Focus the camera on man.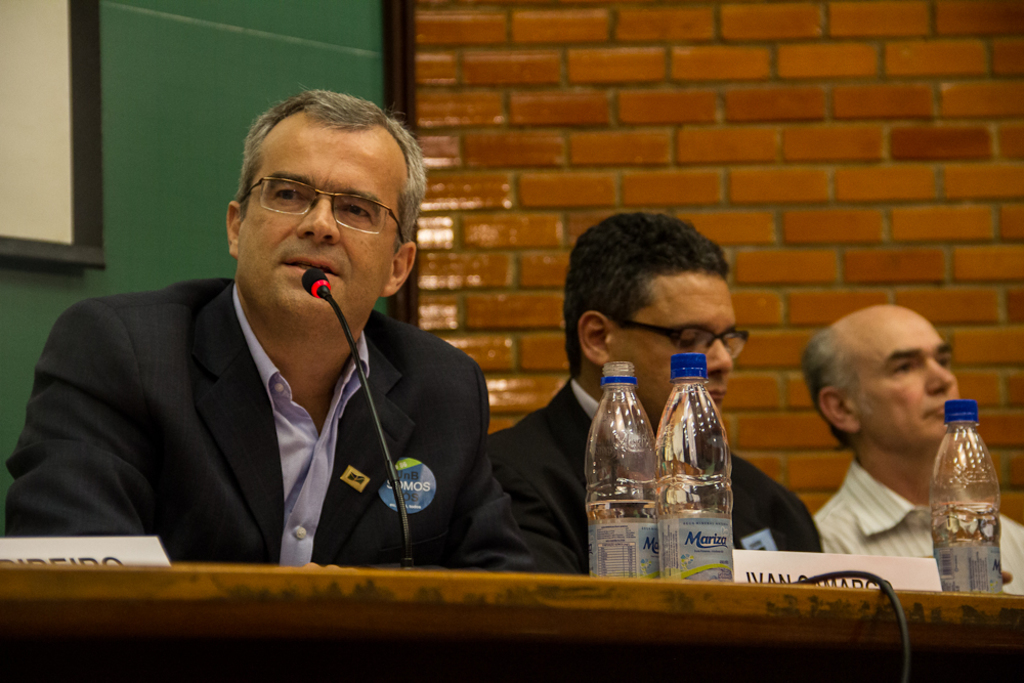
Focus region: 0 82 541 570.
